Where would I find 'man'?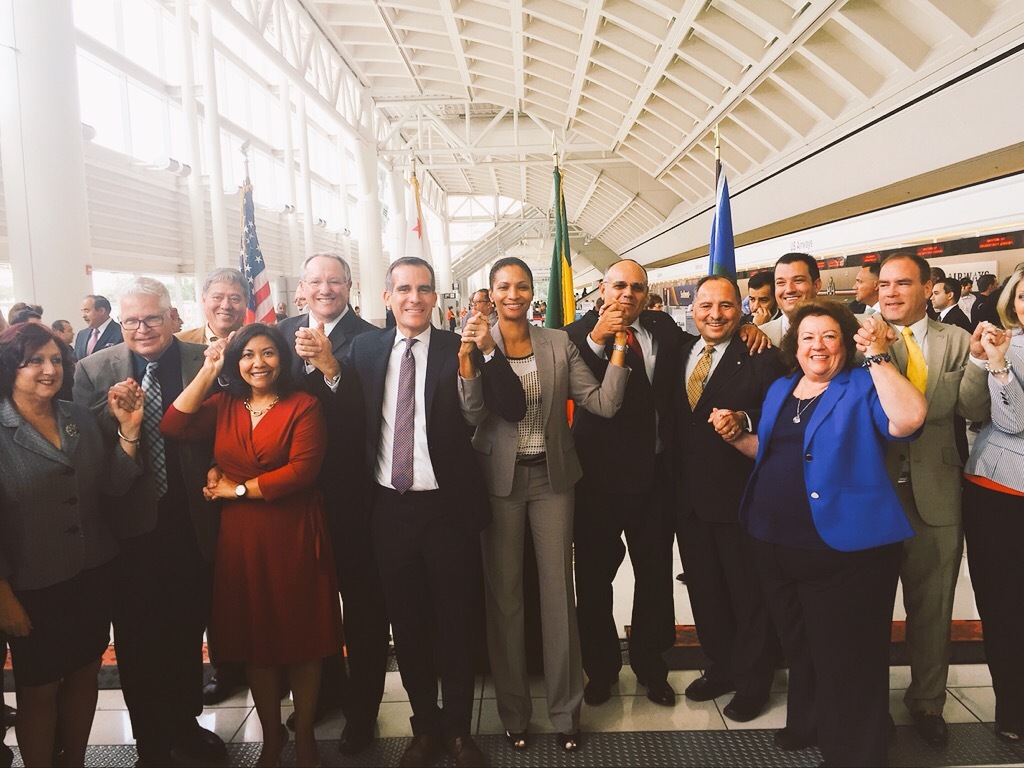
At bbox=(957, 276, 973, 318).
